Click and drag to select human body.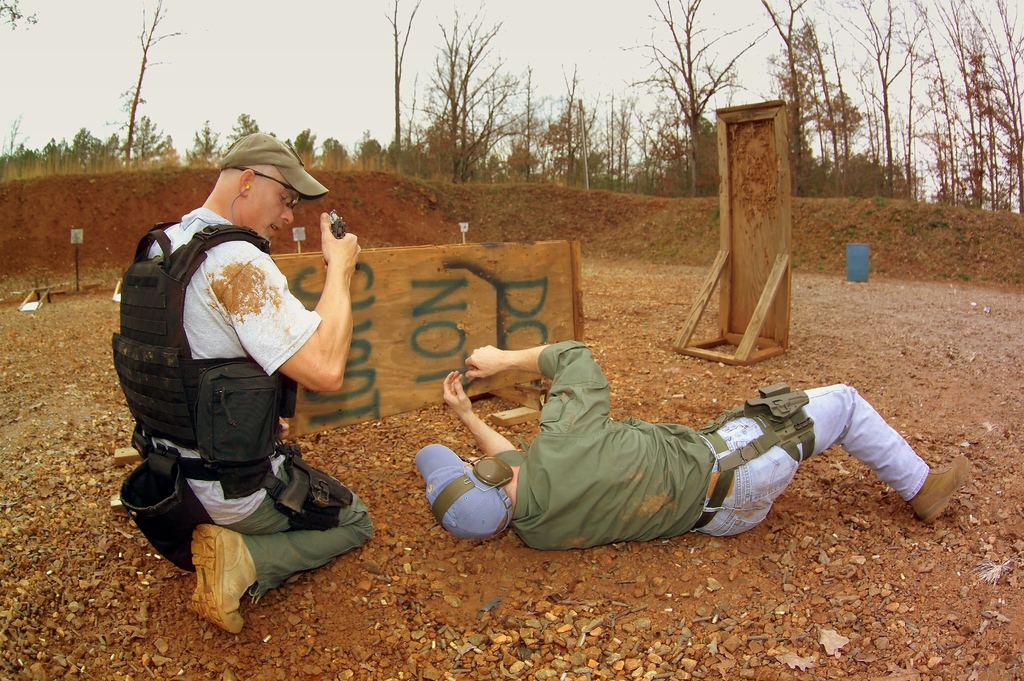
Selection: detection(109, 131, 367, 600).
